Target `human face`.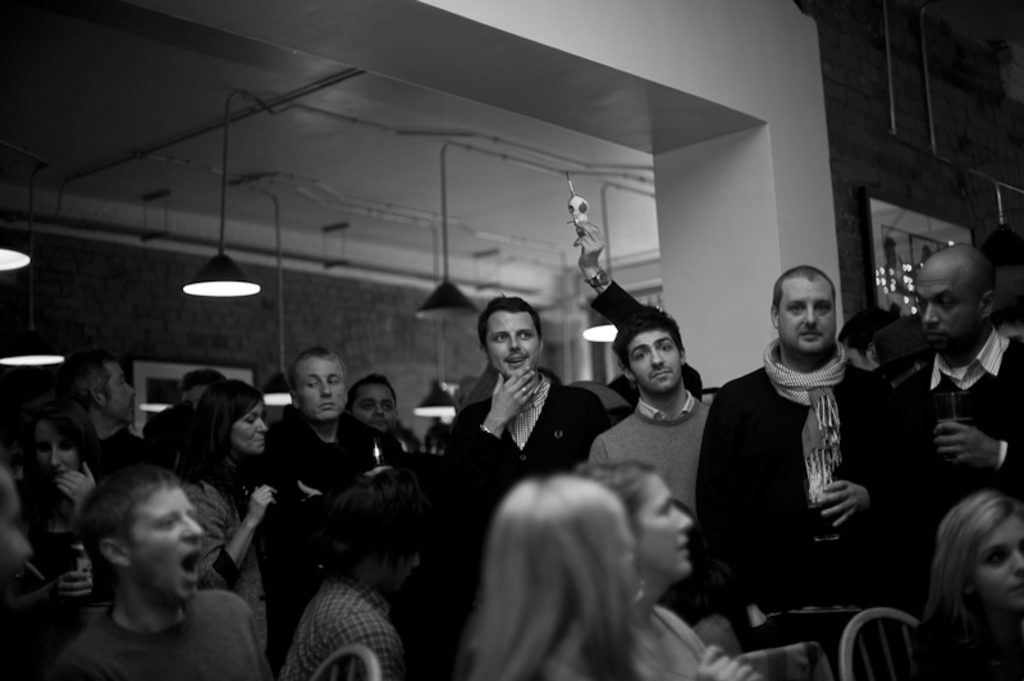
Target region: l=236, t=401, r=265, b=451.
